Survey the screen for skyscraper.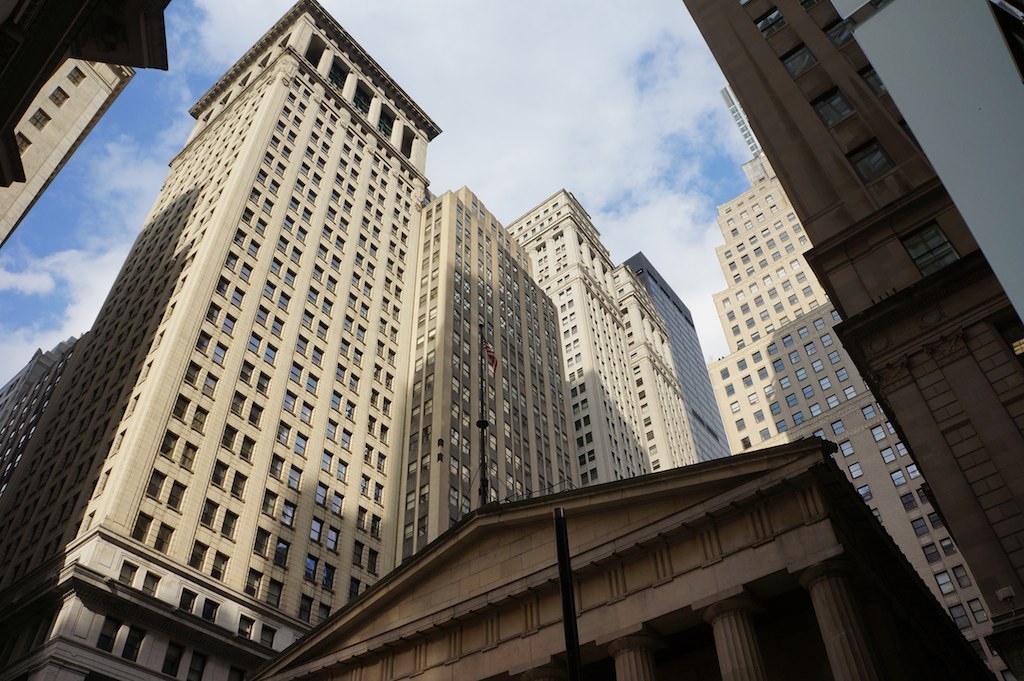
Survey found: 622/251/733/462.
